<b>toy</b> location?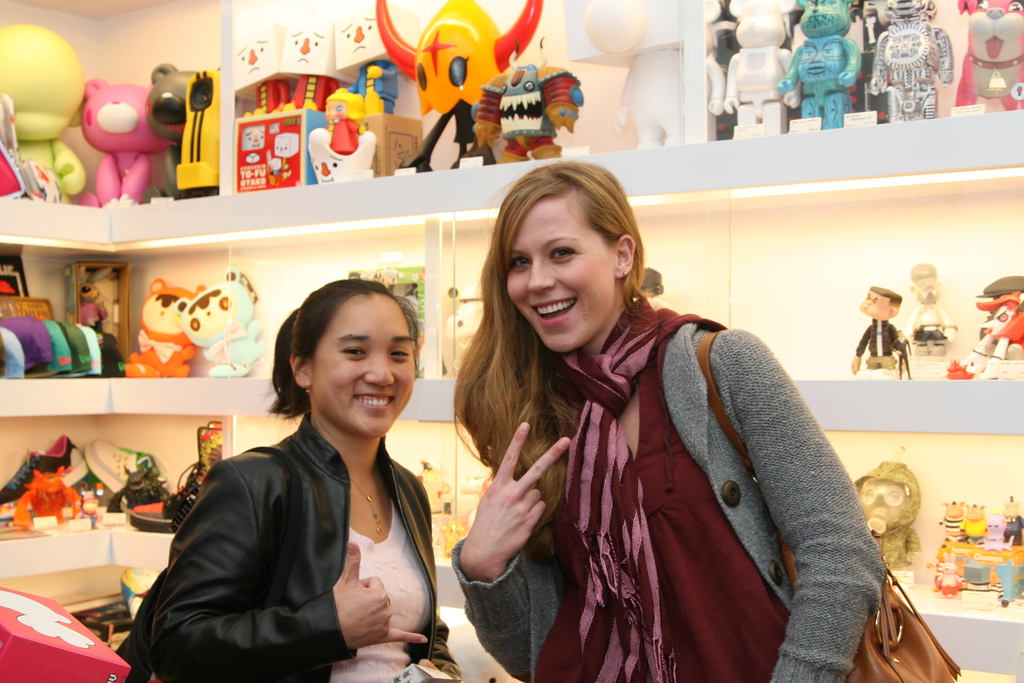
left=1000, top=493, right=1023, bottom=545
